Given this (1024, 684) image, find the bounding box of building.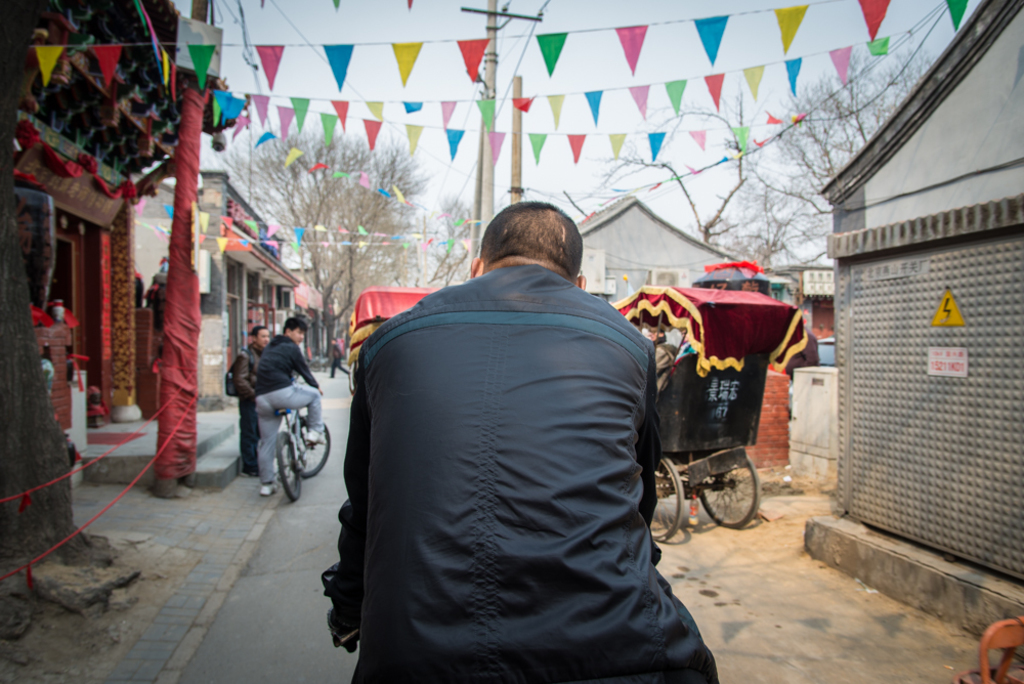
detection(578, 196, 754, 306).
